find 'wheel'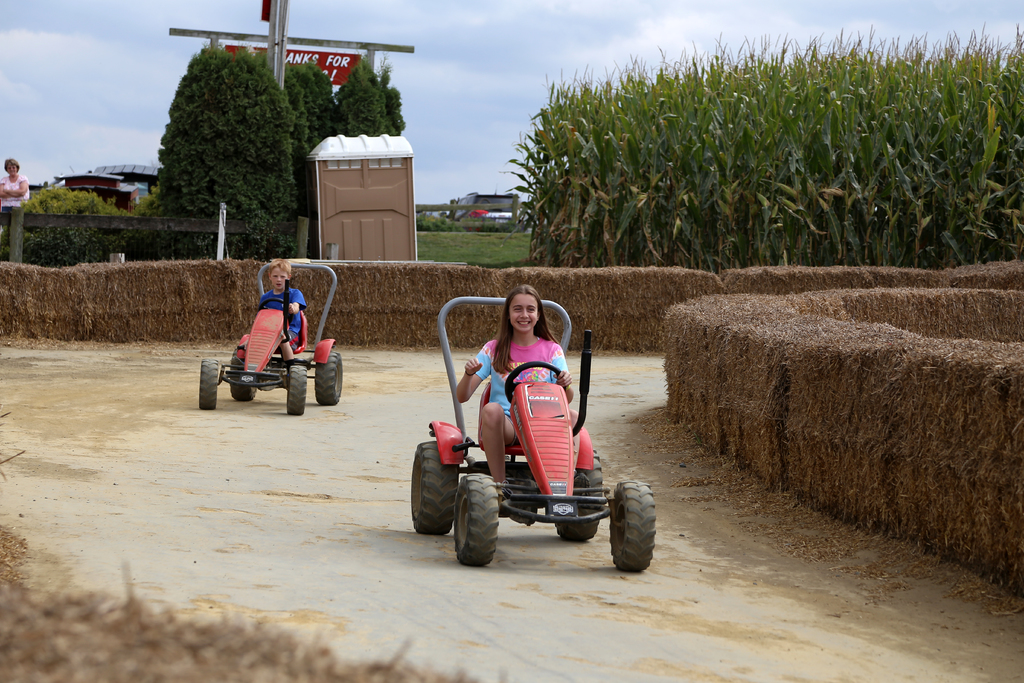
410,441,453,534
